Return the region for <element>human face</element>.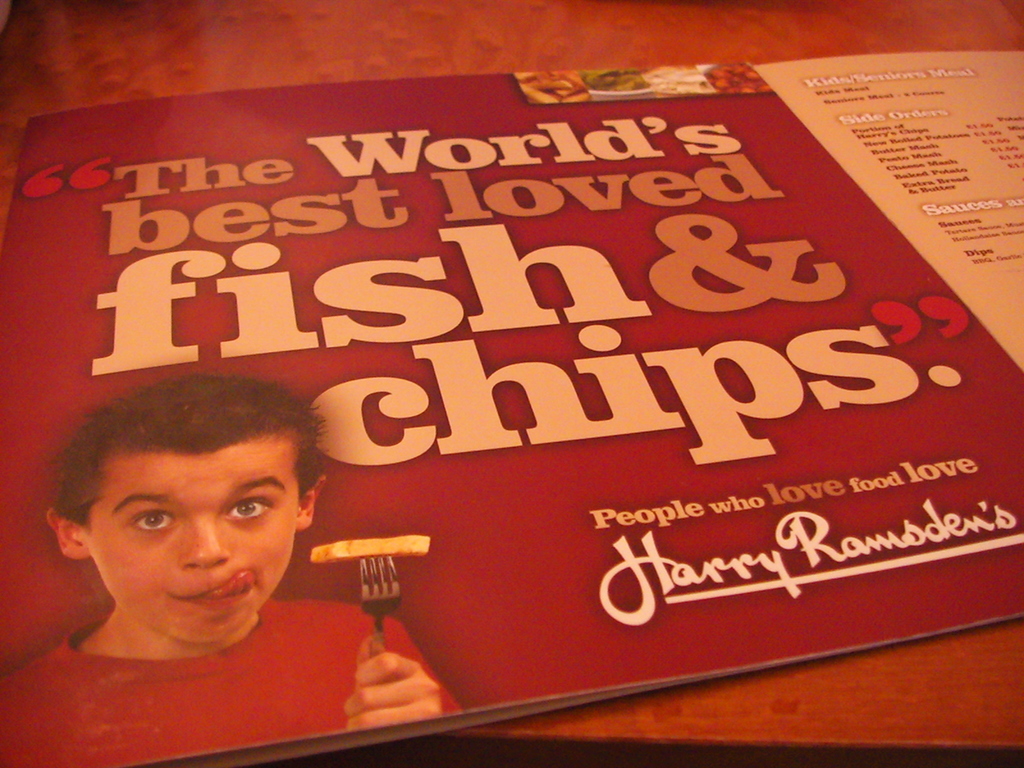
box=[88, 422, 291, 651].
